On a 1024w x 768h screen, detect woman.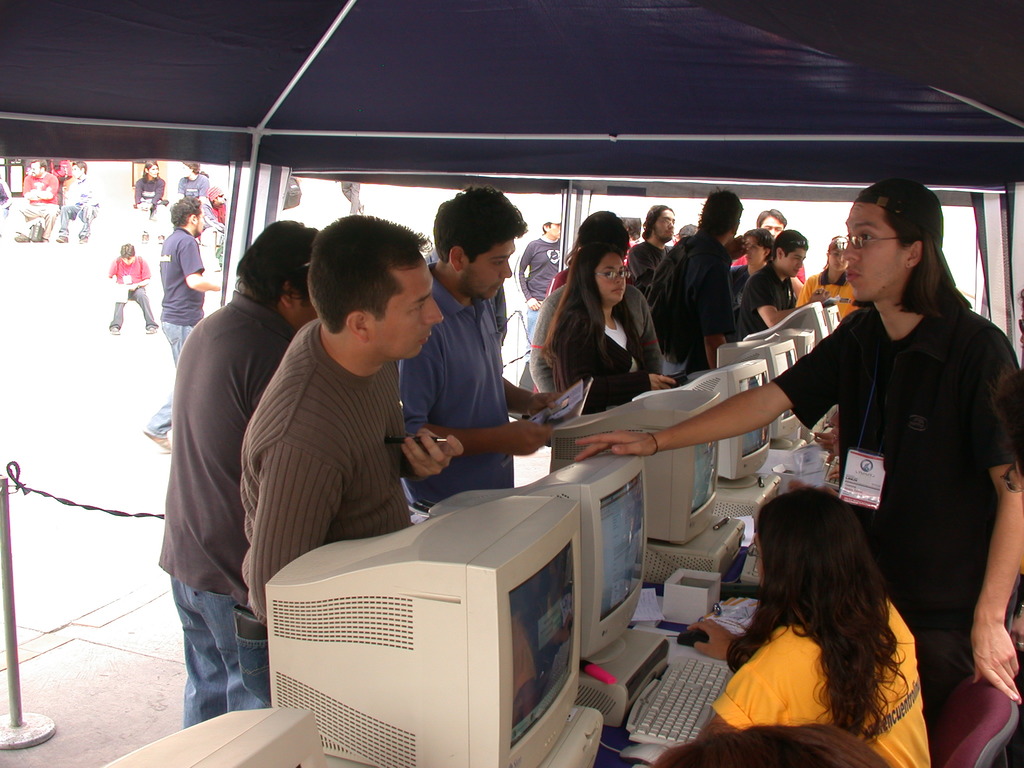
796, 239, 861, 323.
